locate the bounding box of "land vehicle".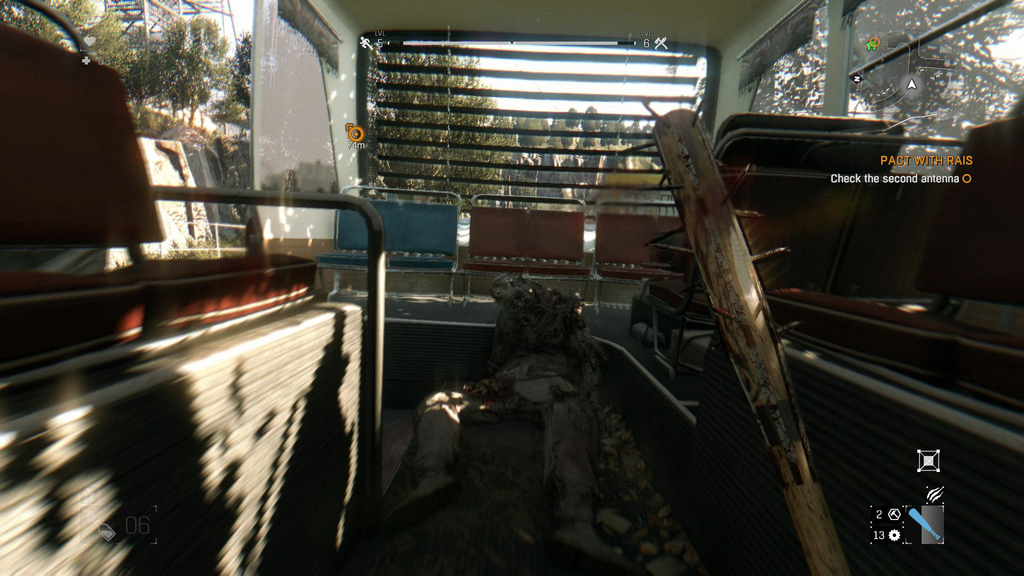
Bounding box: 0,0,1023,575.
